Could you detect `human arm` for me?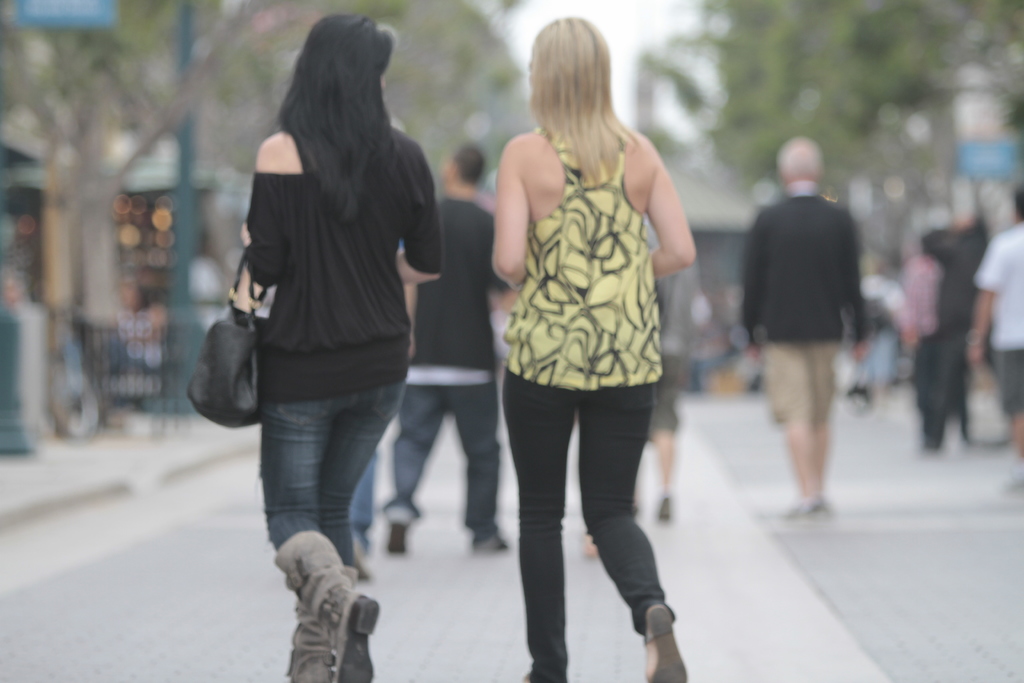
Detection result: rect(964, 241, 1010, 370).
